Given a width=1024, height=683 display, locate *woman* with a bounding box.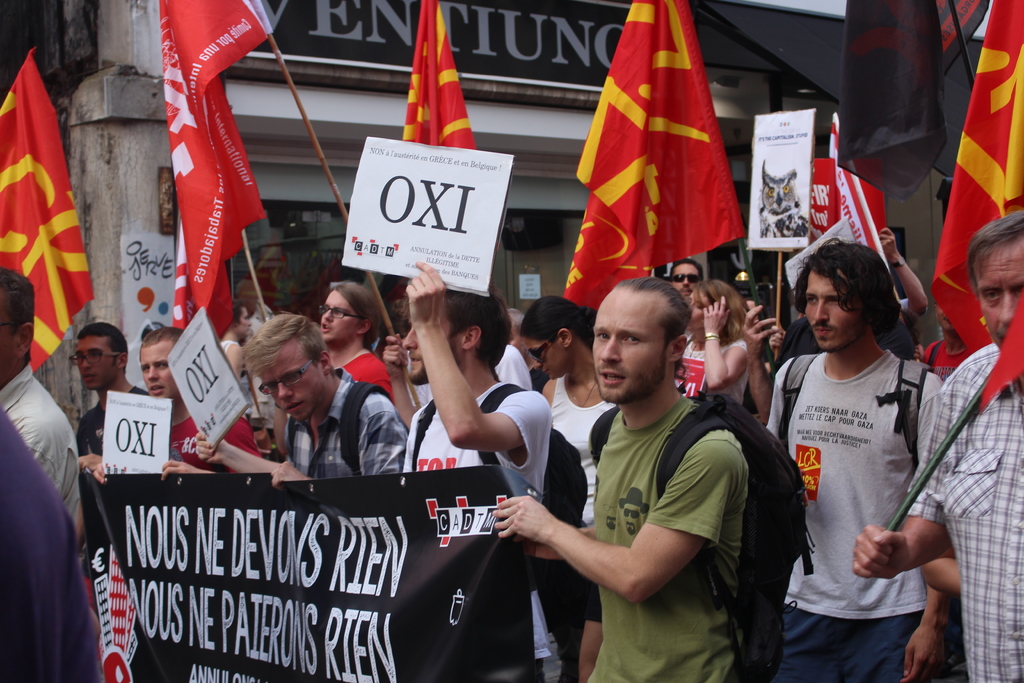
Located: left=515, top=294, right=618, bottom=678.
